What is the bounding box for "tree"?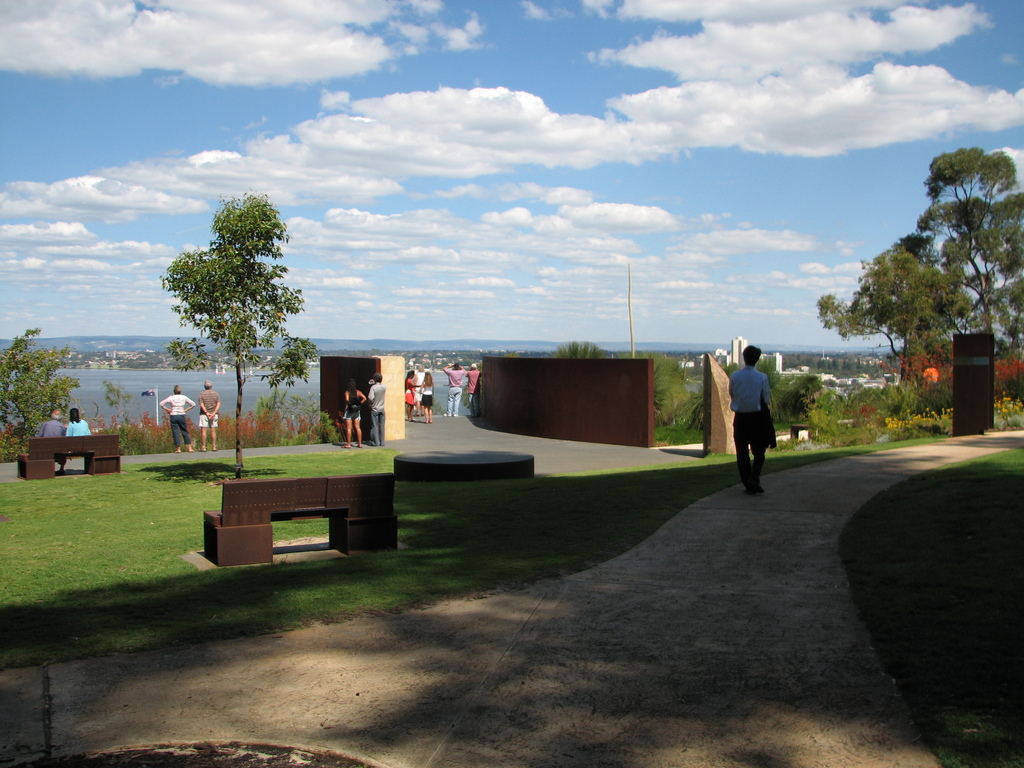
<region>0, 315, 87, 460</region>.
